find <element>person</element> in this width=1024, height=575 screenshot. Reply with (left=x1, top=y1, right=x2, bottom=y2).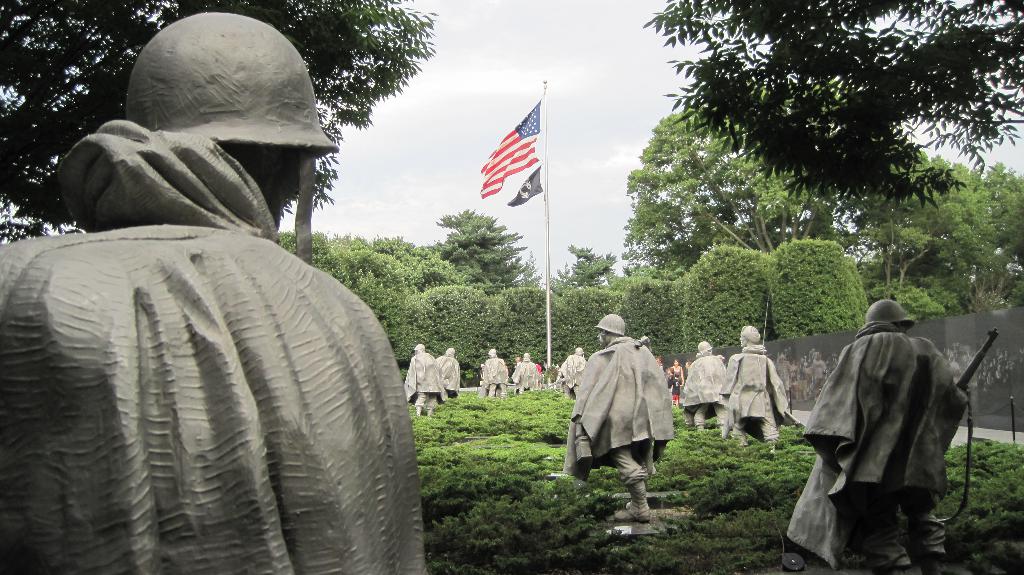
(left=678, top=340, right=728, bottom=439).
